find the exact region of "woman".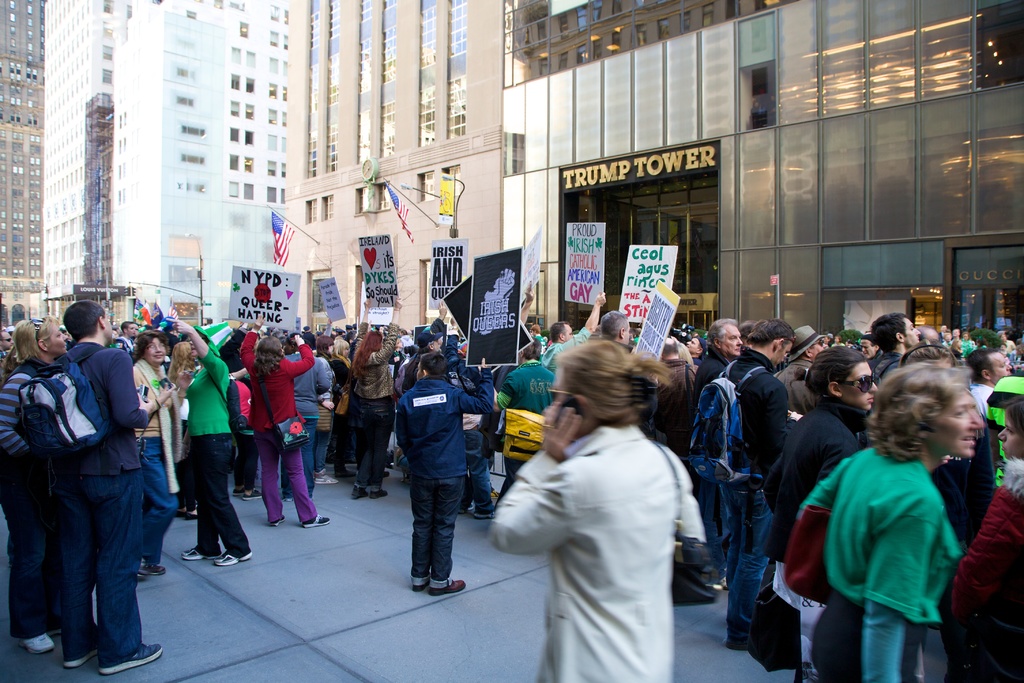
Exact region: 350:296:401:498.
